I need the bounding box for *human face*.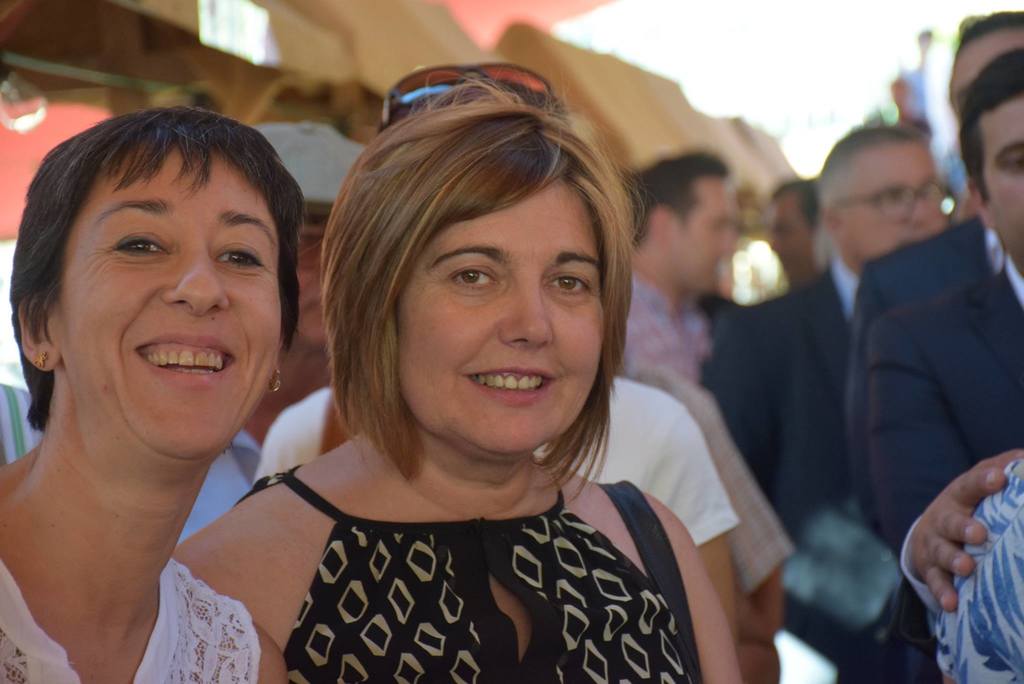
Here it is: 396:184:604:456.
